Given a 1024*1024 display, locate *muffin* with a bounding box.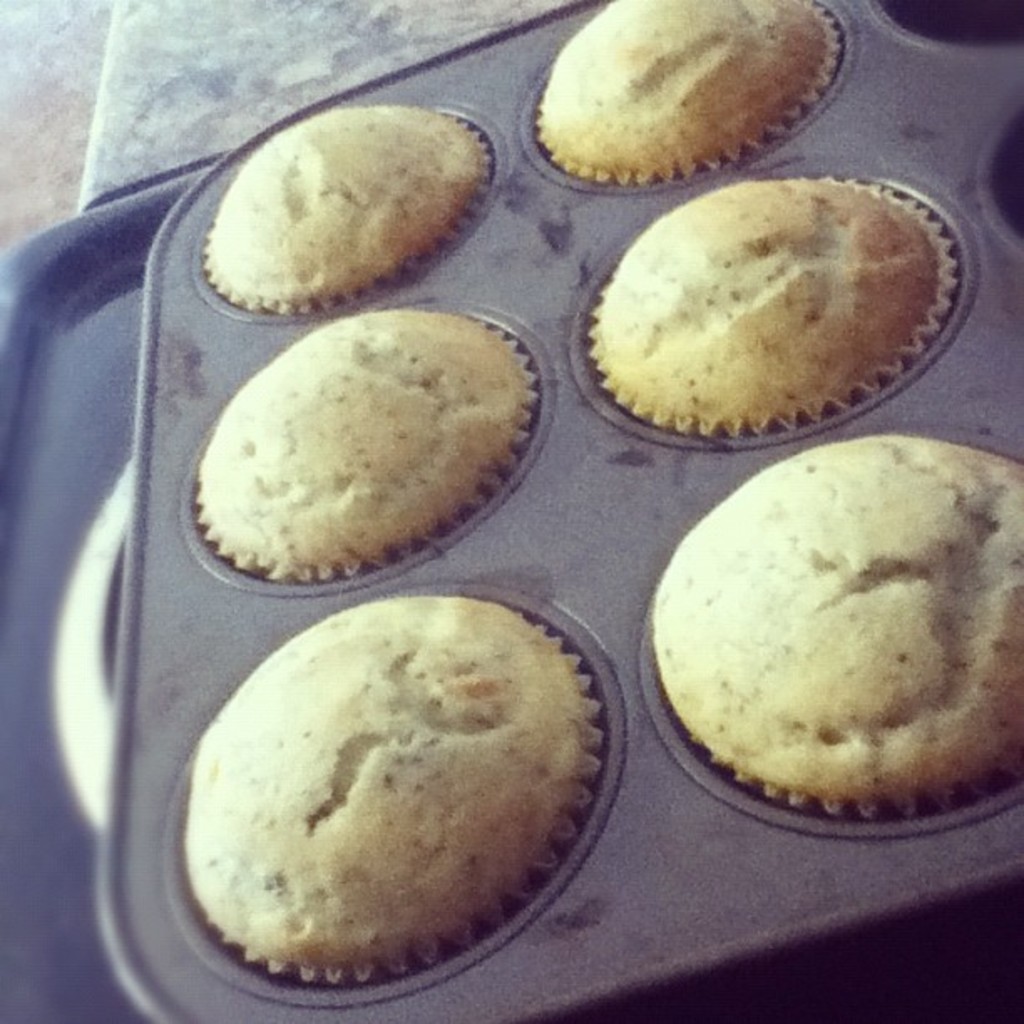
Located: crop(202, 94, 495, 318).
